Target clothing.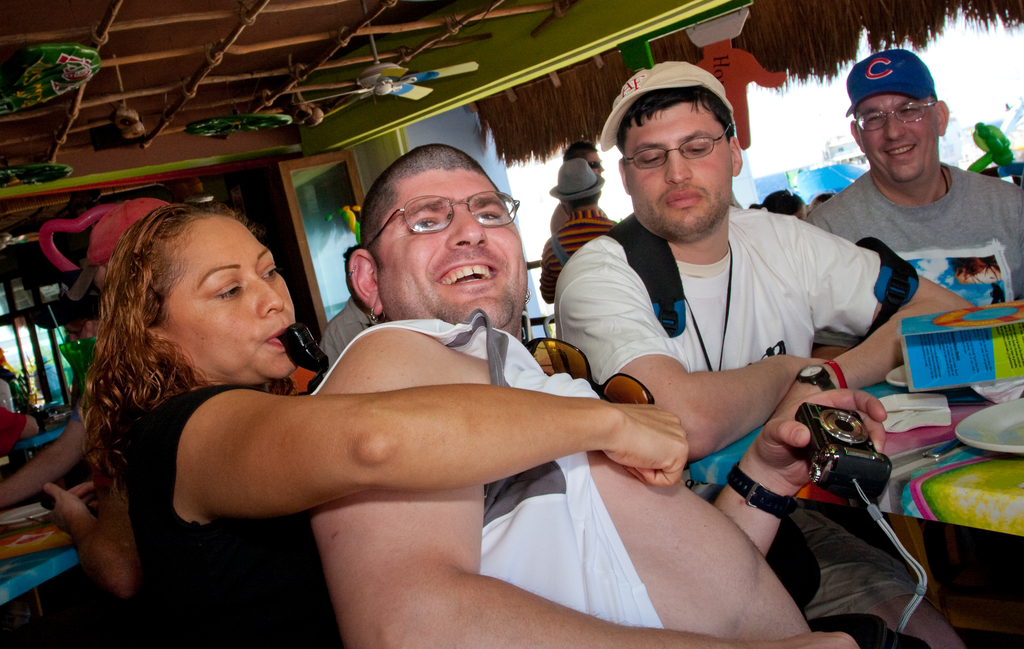
Target region: (303, 307, 671, 648).
